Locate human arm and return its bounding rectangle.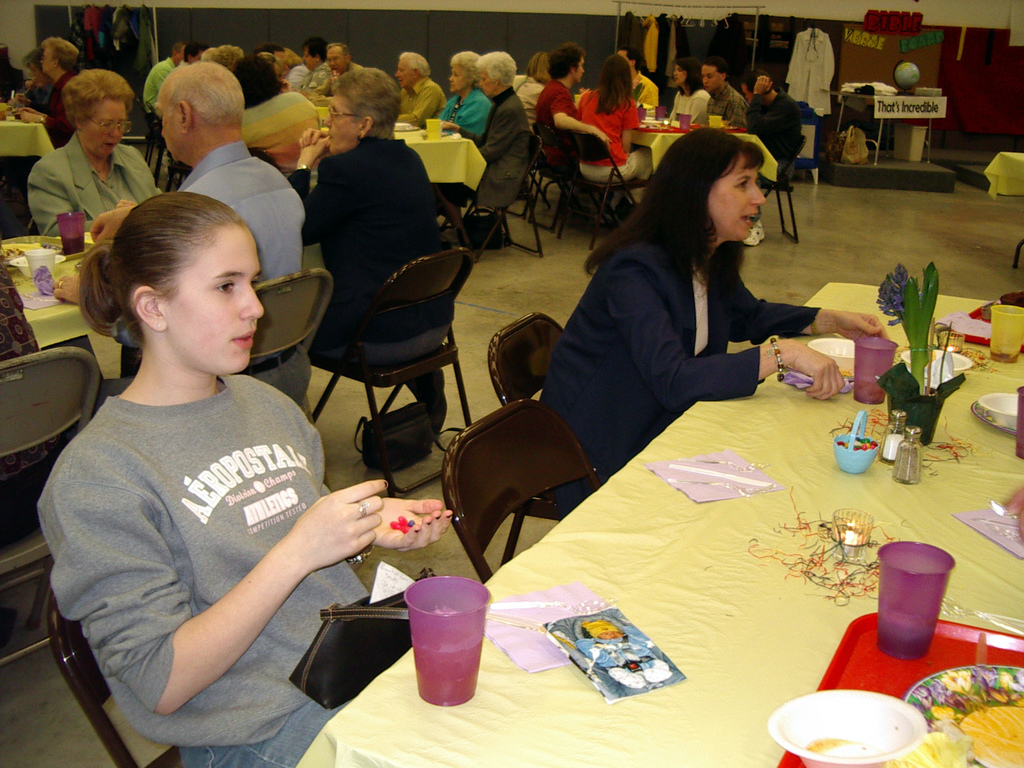
{"left": 477, "top": 114, "right": 516, "bottom": 163}.
